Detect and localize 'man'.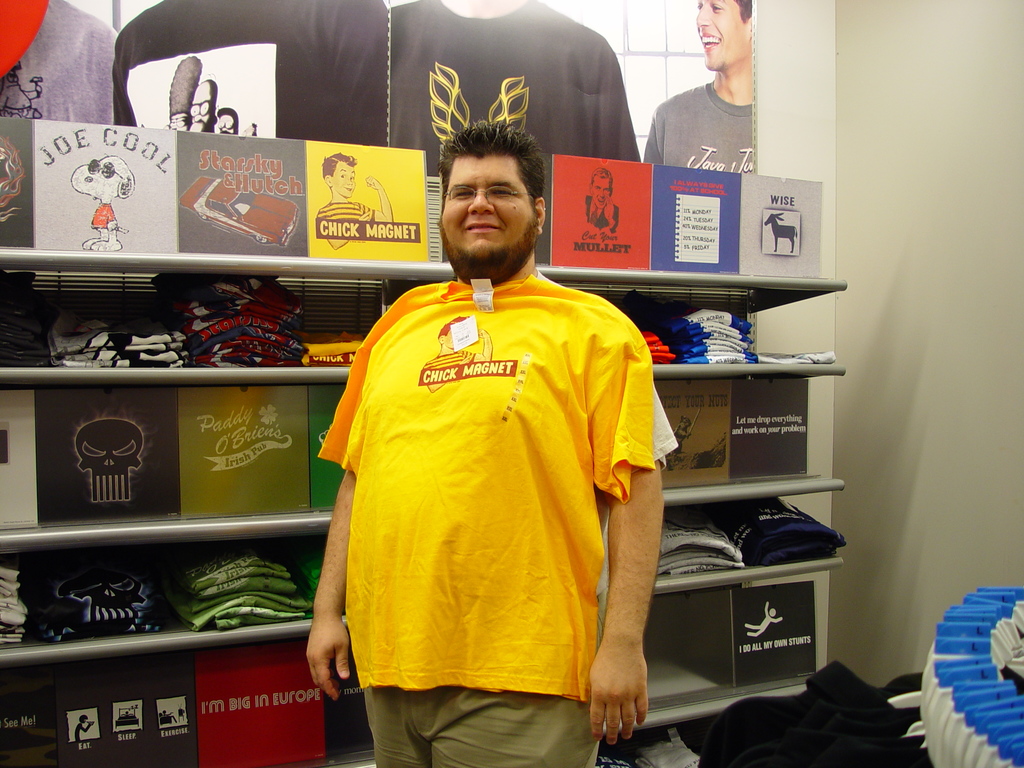
Localized at box=[641, 0, 758, 173].
